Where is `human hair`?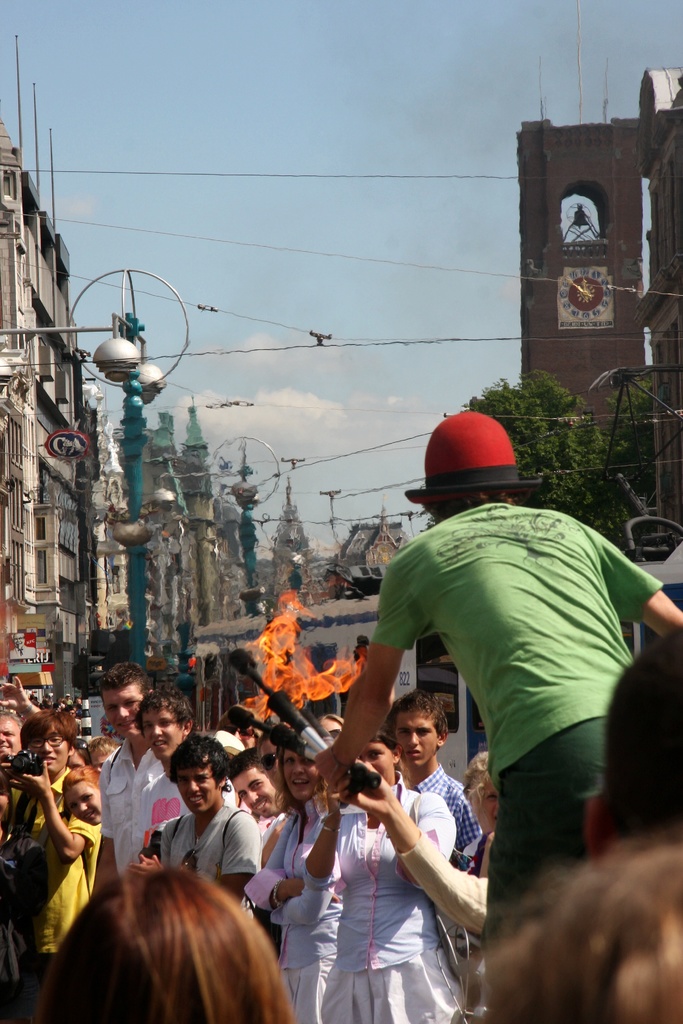
<bbox>464, 830, 682, 1023</bbox>.
